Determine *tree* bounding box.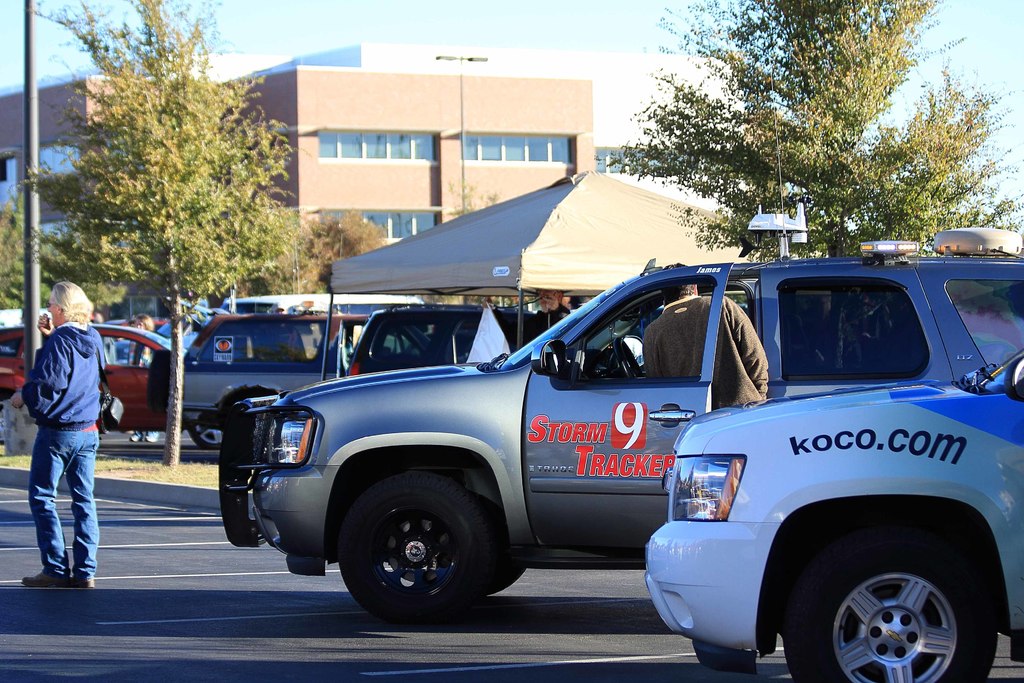
Determined: bbox=[0, 198, 130, 312].
